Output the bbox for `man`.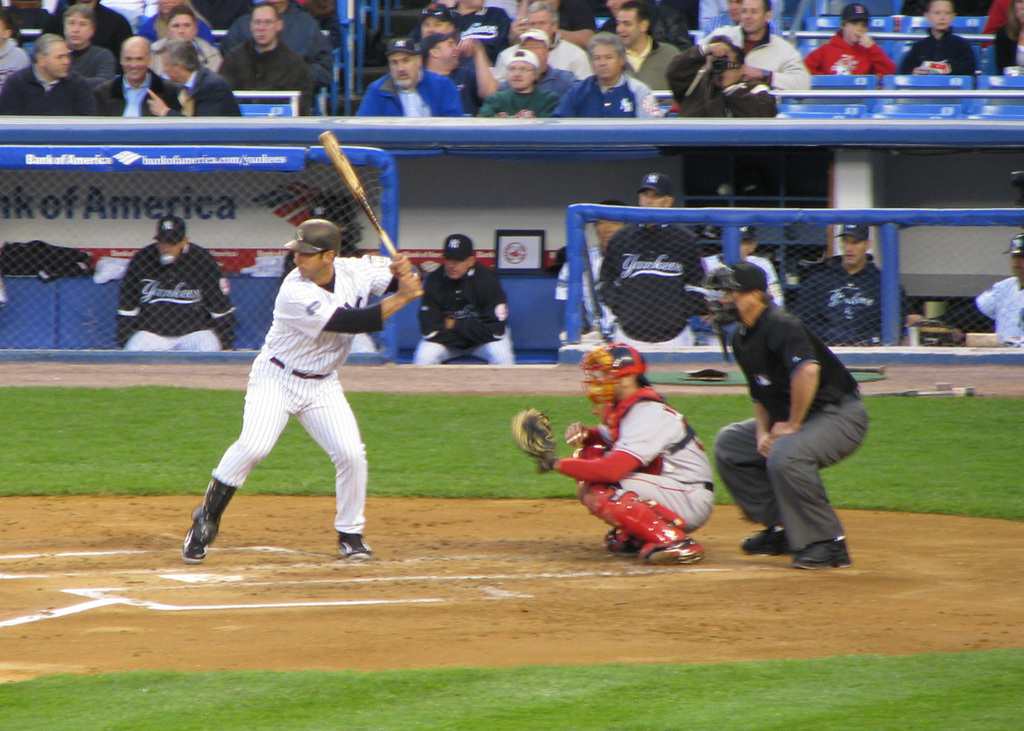
(x1=368, y1=39, x2=461, y2=119).
